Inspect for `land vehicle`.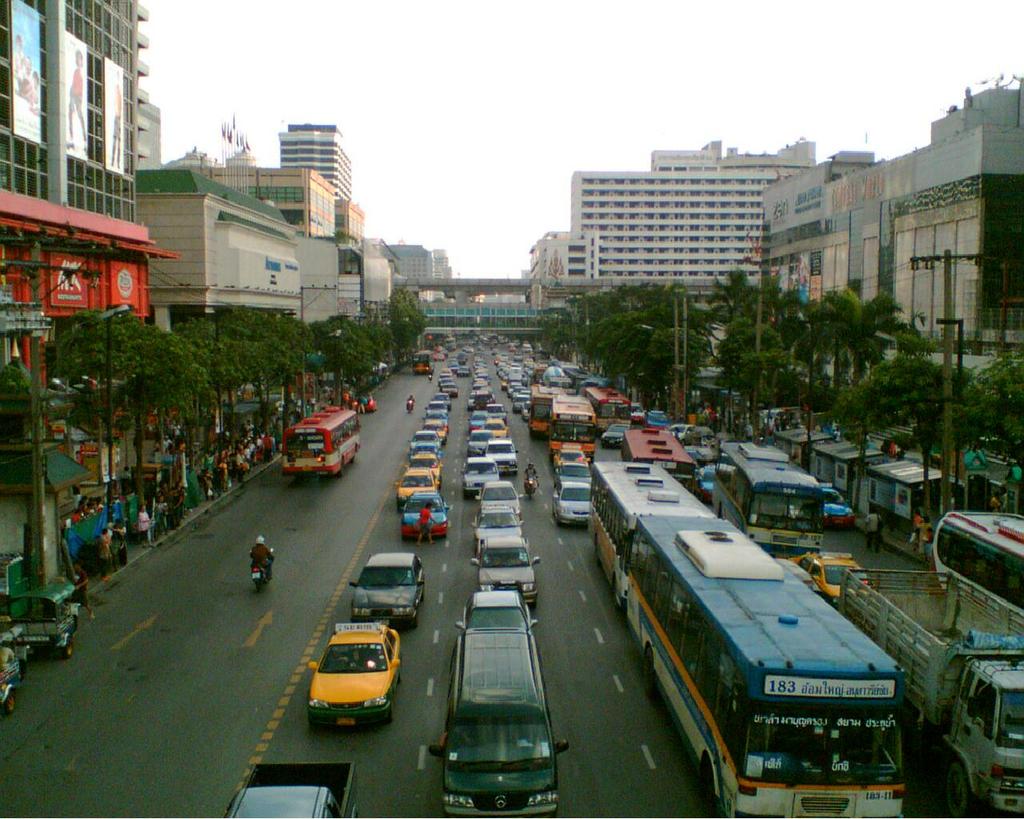
Inspection: [417, 449, 438, 469].
